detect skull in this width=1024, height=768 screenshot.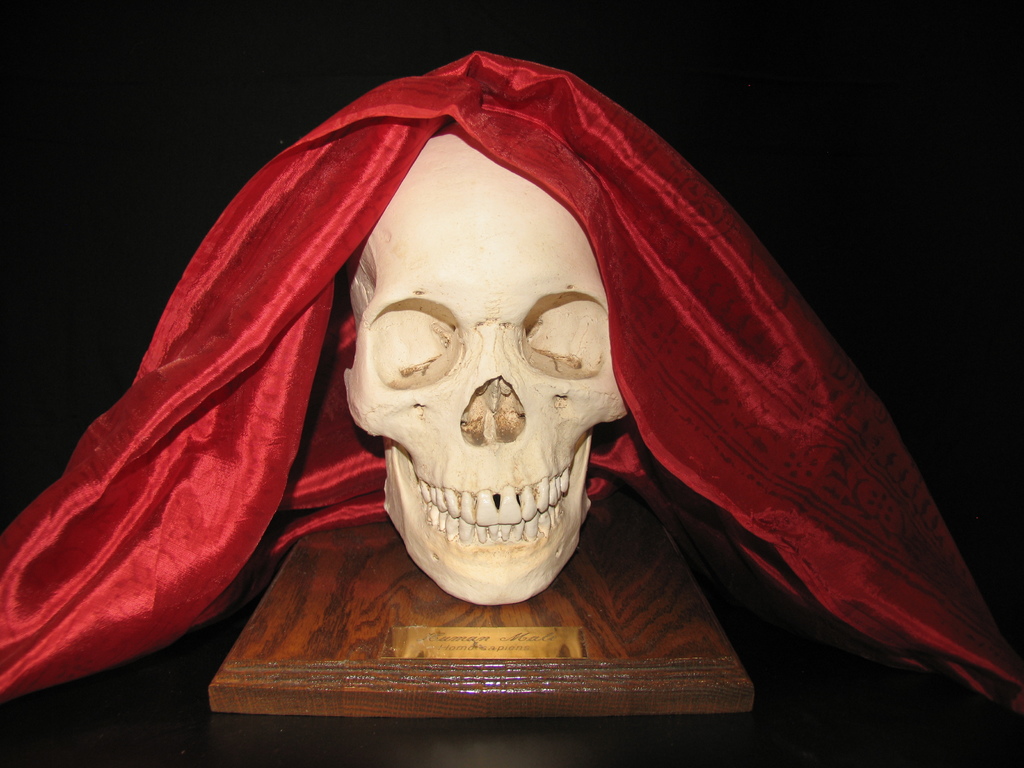
Detection: 341/127/633/604.
